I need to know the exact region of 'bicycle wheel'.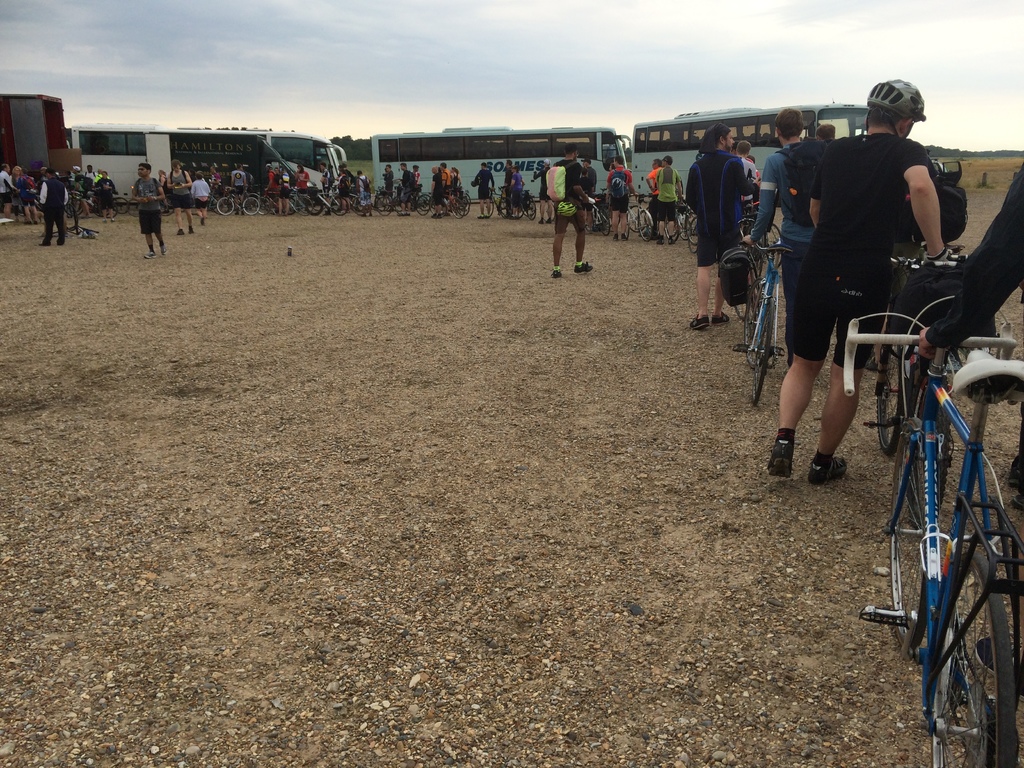
Region: (623, 212, 628, 236).
